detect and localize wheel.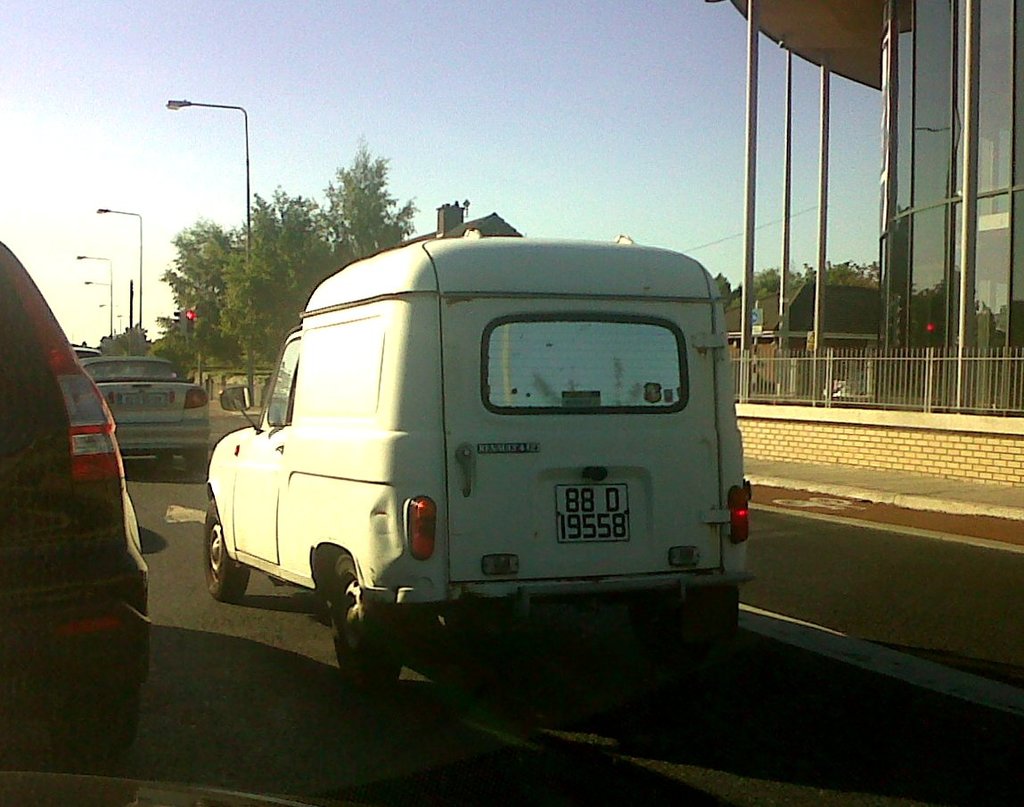
Localized at bbox(54, 685, 135, 746).
